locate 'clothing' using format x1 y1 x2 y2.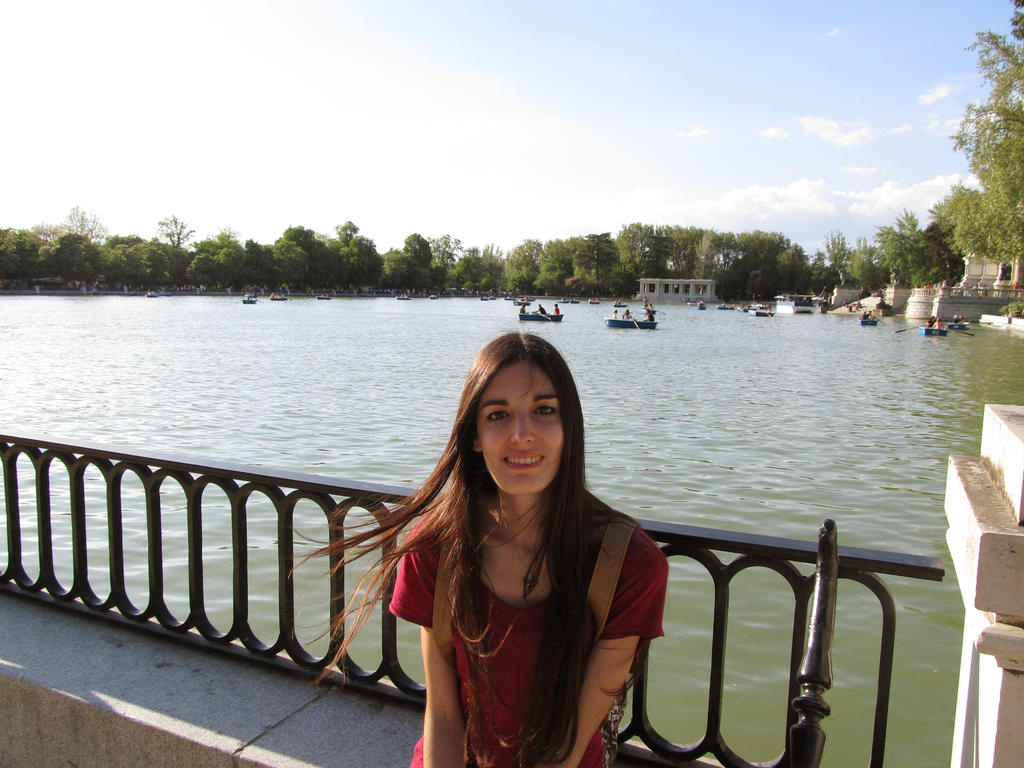
950 318 957 323.
